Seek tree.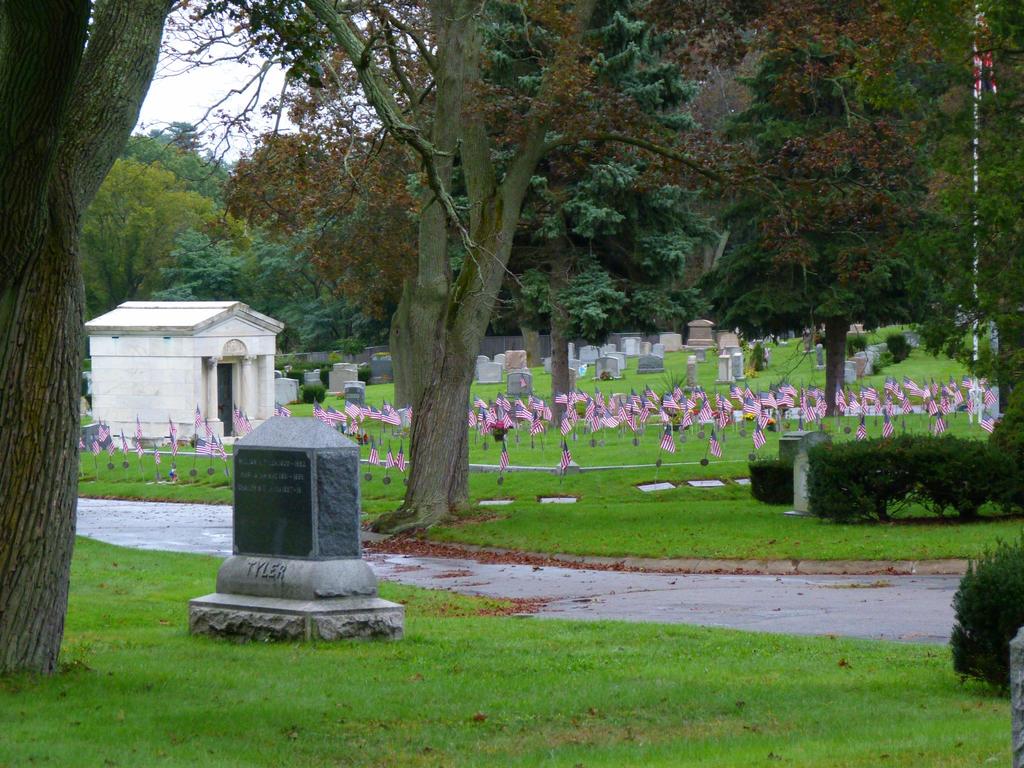
bbox=[241, 0, 959, 552].
